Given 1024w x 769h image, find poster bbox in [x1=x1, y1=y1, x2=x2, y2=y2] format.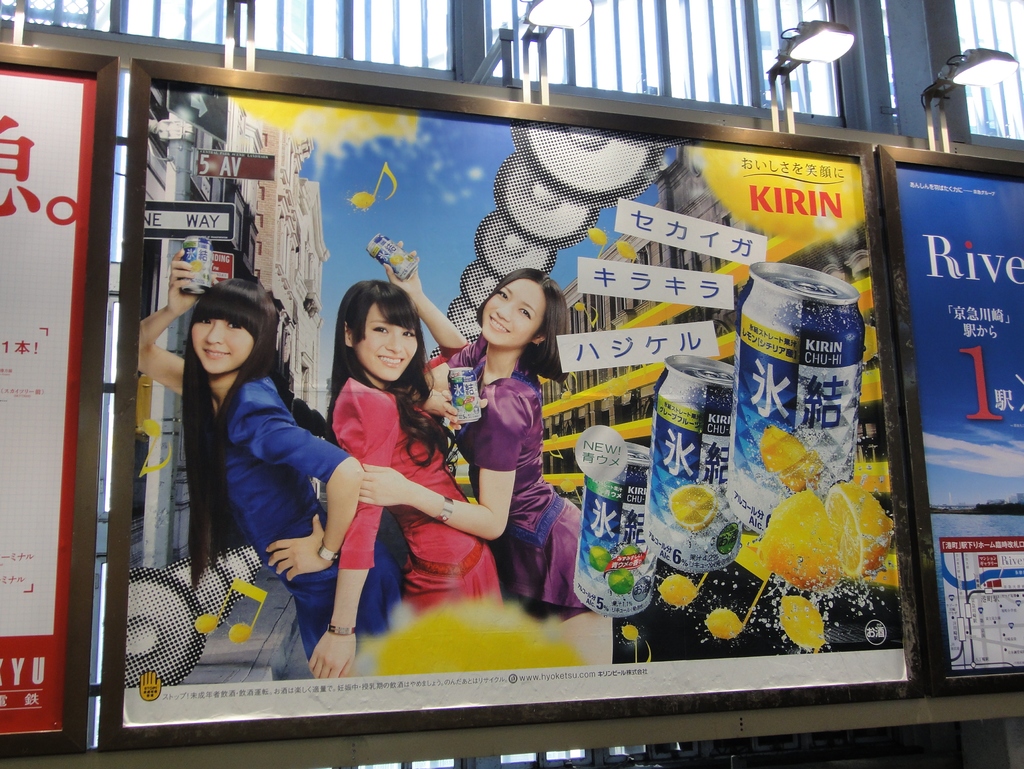
[x1=0, y1=69, x2=95, y2=733].
